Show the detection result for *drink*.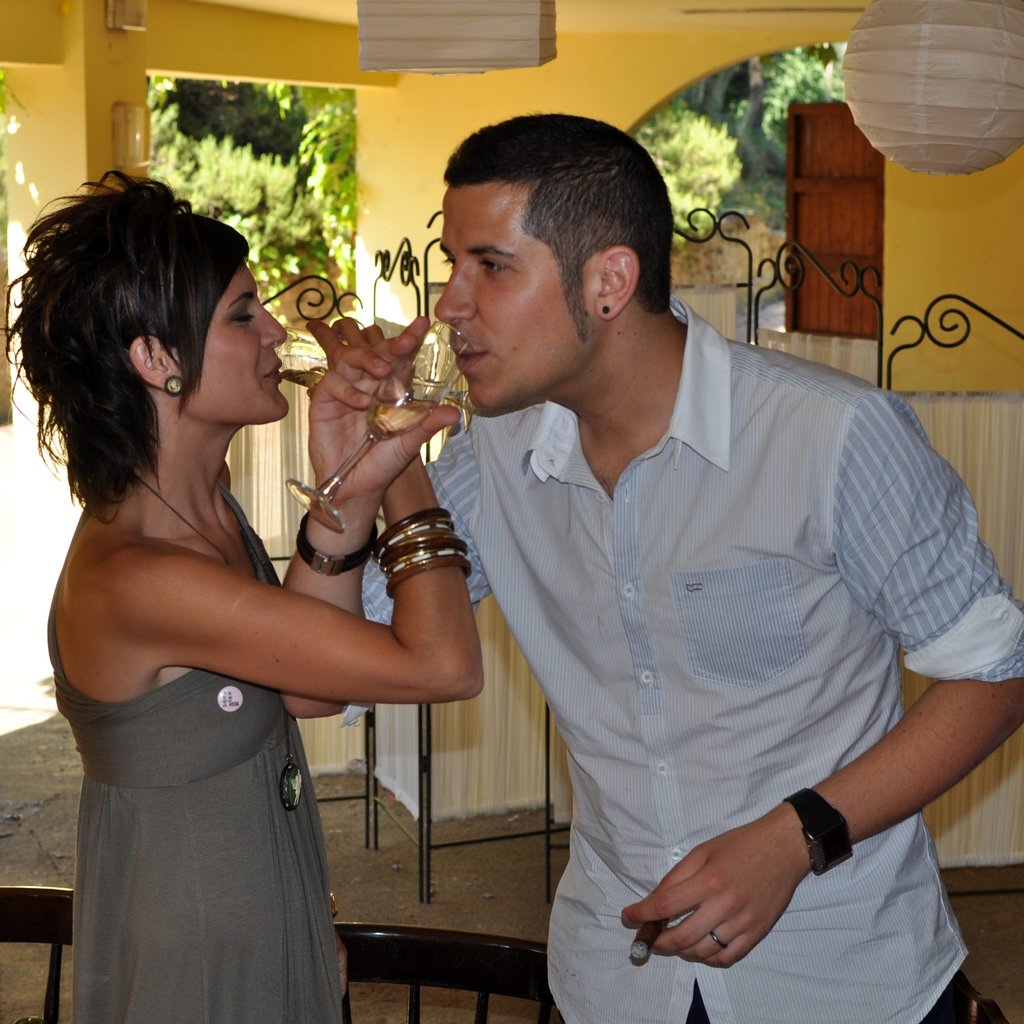
region(365, 382, 442, 440).
